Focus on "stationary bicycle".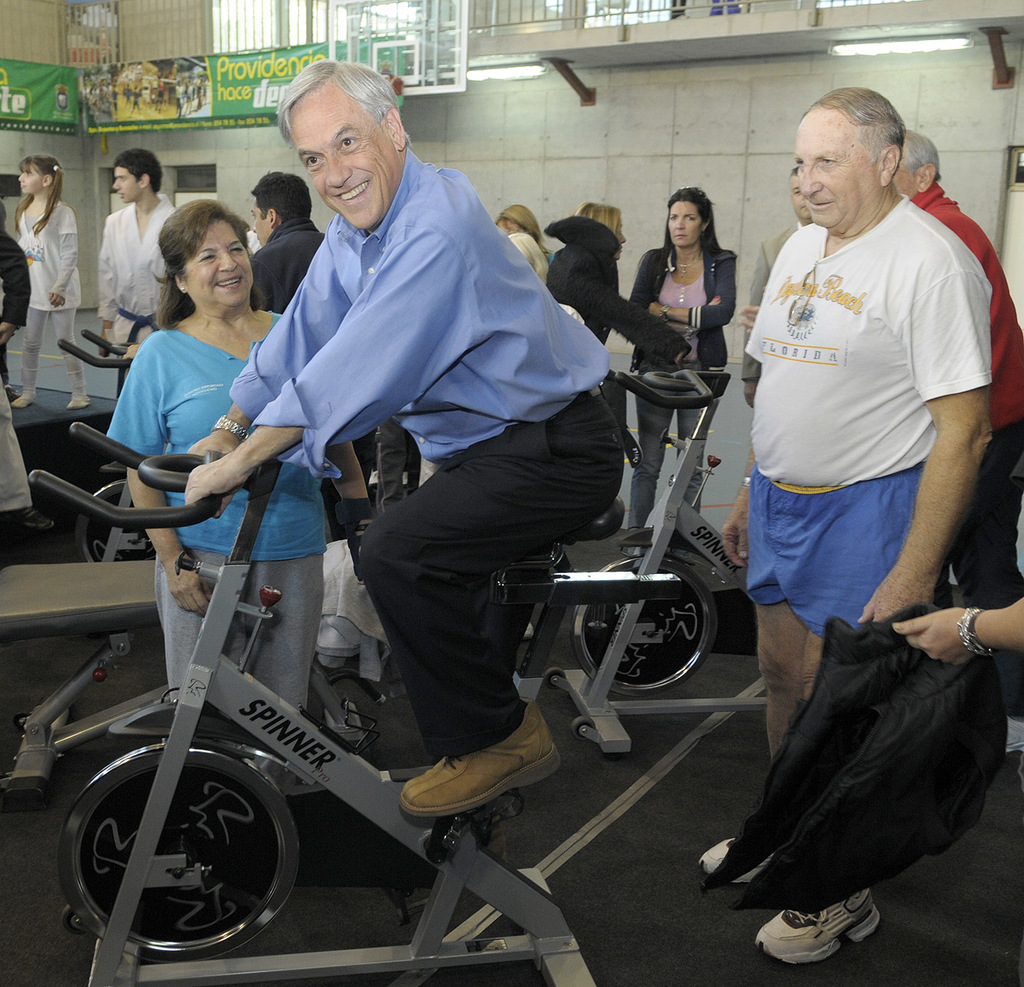
Focused at (22,415,689,986).
